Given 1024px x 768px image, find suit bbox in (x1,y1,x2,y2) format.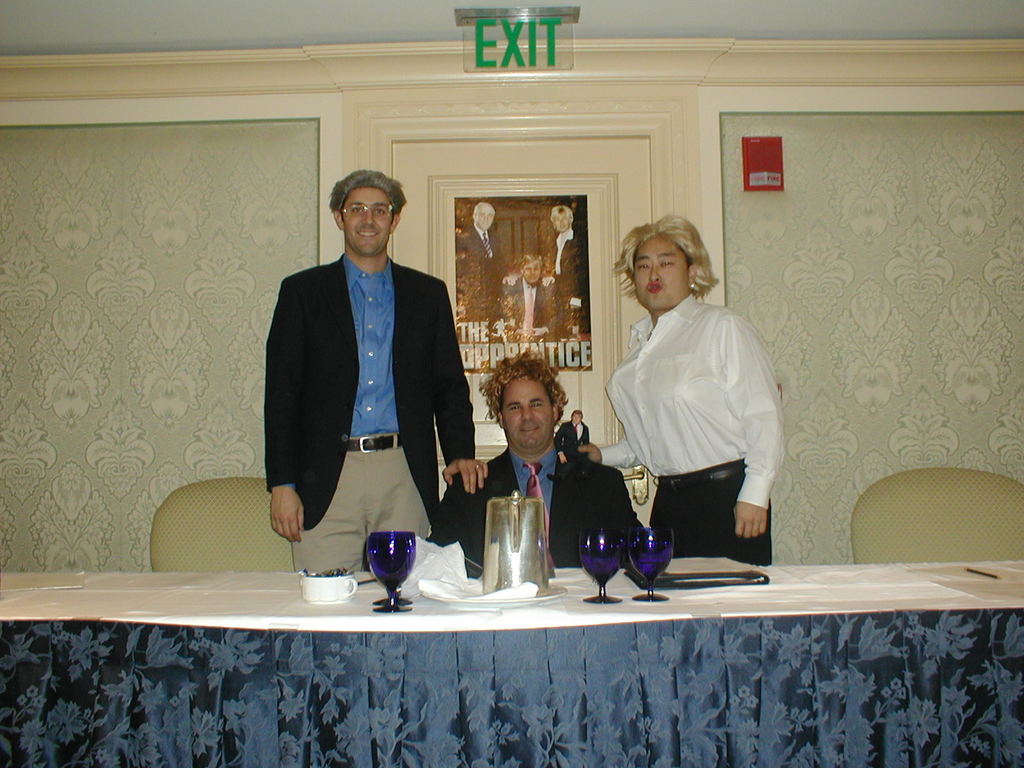
(263,257,474,574).
